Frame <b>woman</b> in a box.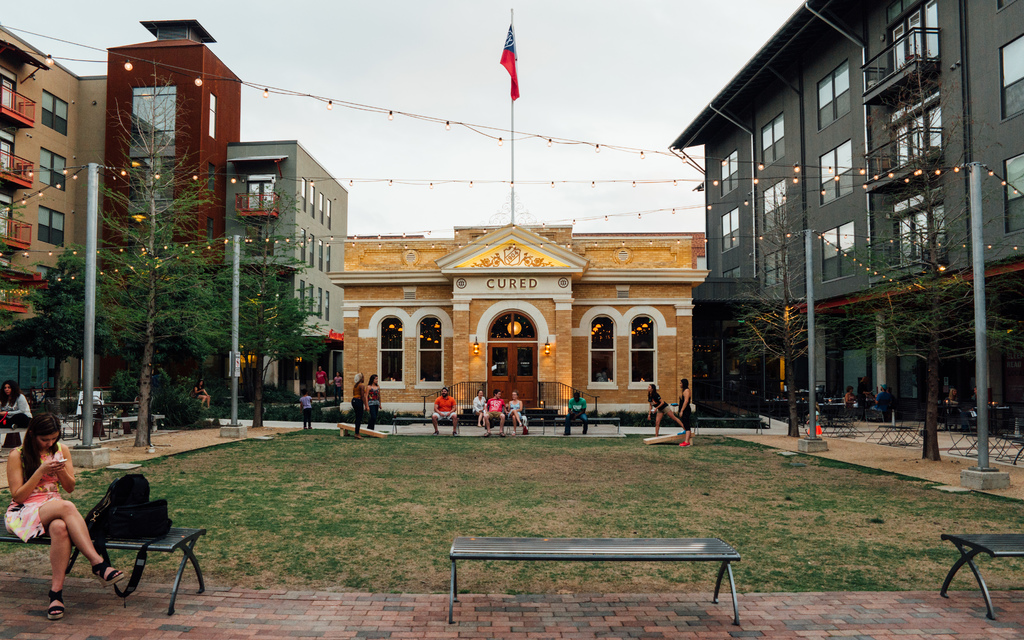
x1=333, y1=371, x2=342, y2=400.
